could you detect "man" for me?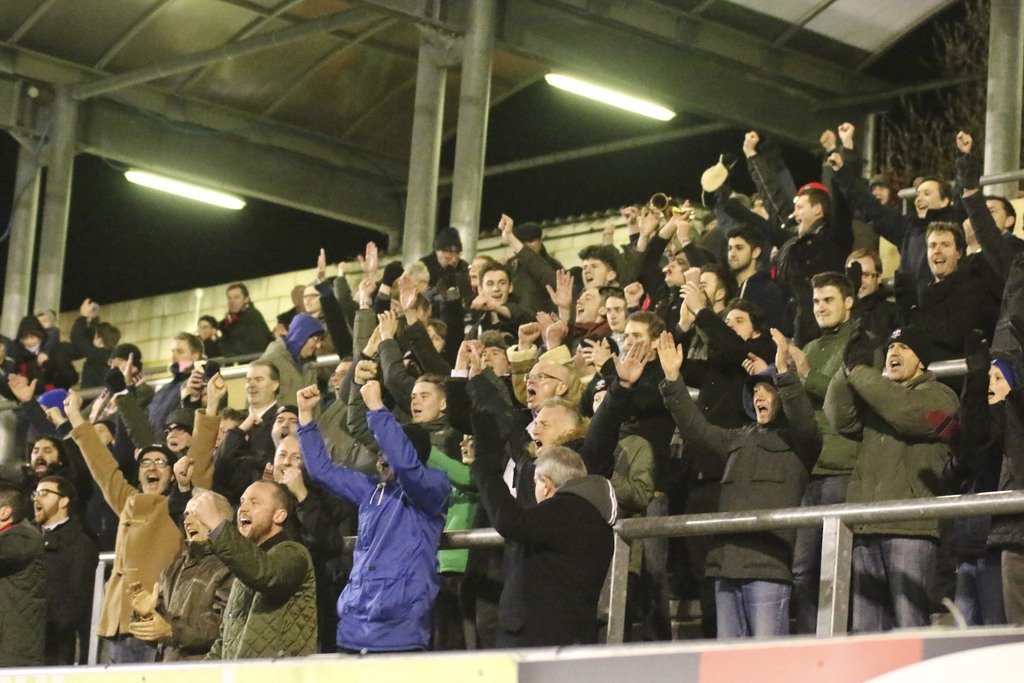
Detection result: (478,445,631,651).
